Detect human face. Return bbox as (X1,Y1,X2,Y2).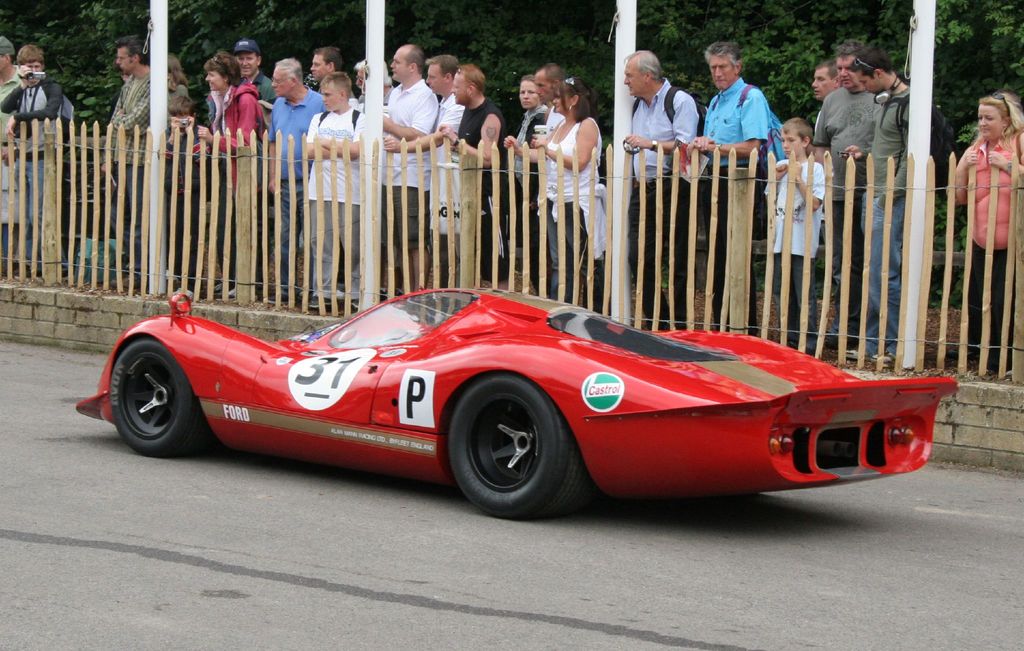
(207,70,221,88).
